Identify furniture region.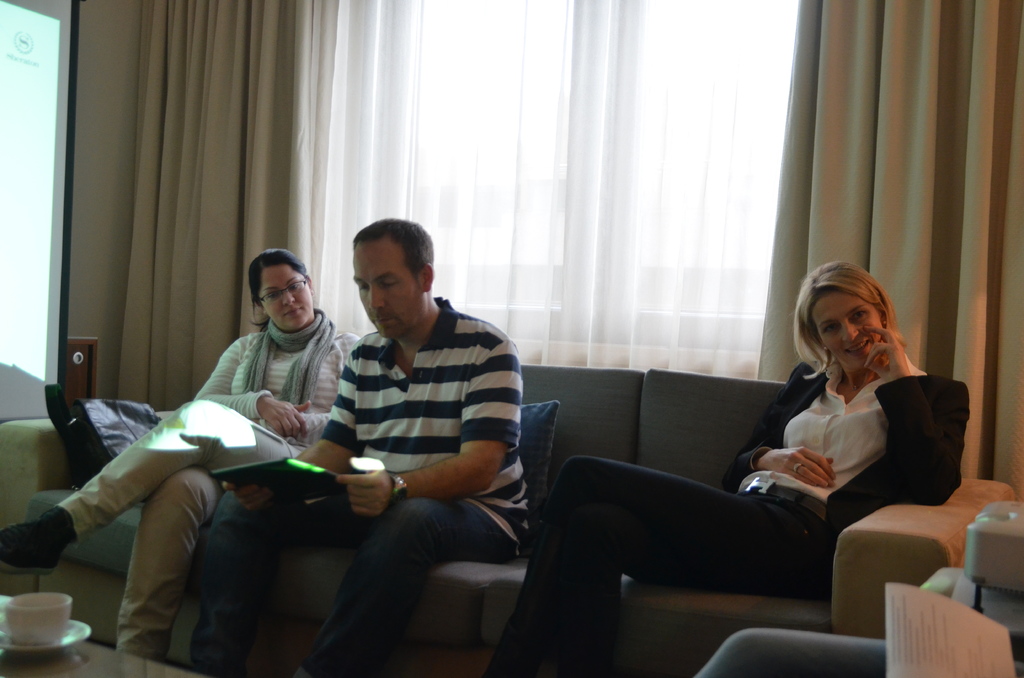
Region: <region>0, 365, 1012, 677</region>.
